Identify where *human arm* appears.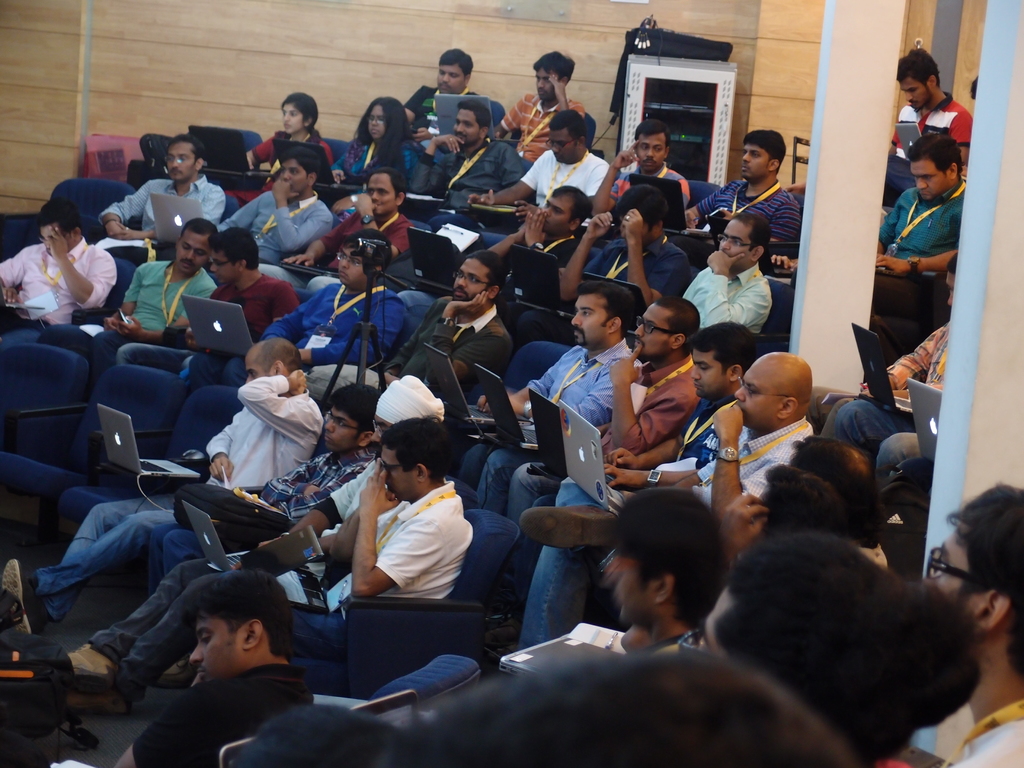
Appears at left=218, top=200, right=258, bottom=236.
